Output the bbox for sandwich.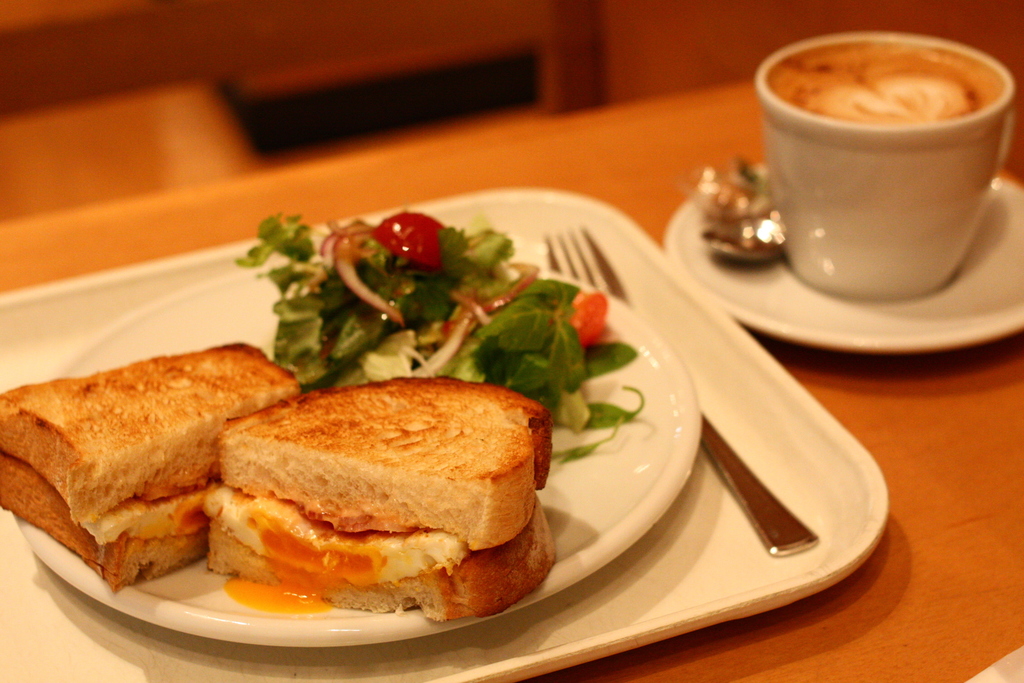
bbox(0, 336, 298, 583).
